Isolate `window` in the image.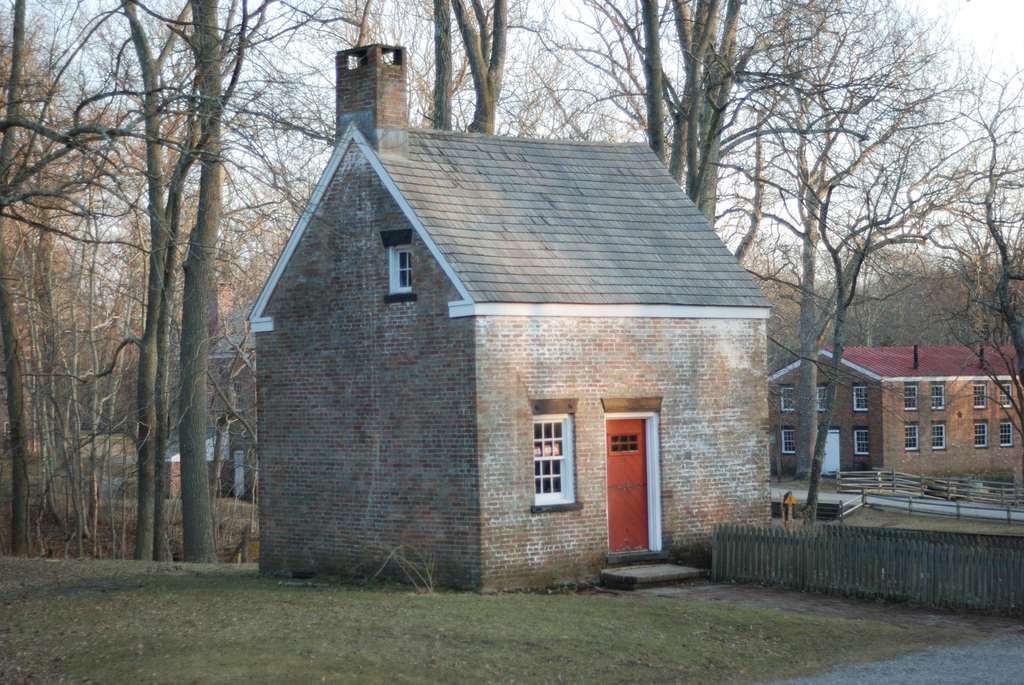
Isolated region: (855, 390, 864, 412).
